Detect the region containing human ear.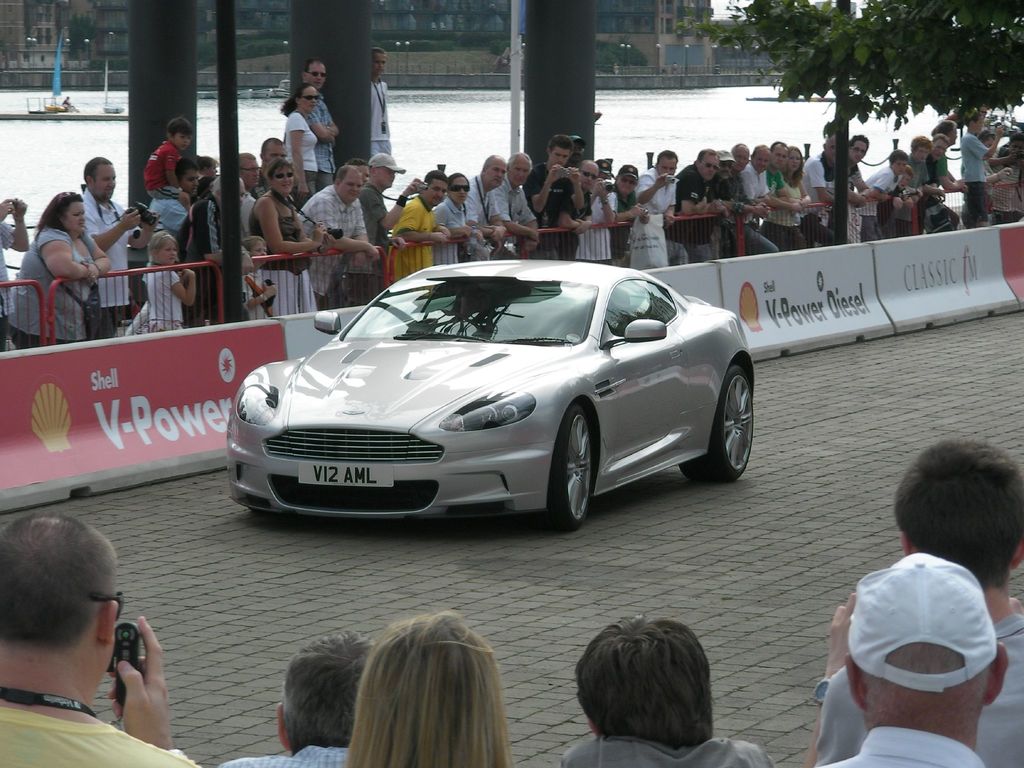
pyautogui.locateOnScreen(330, 176, 340, 188).
